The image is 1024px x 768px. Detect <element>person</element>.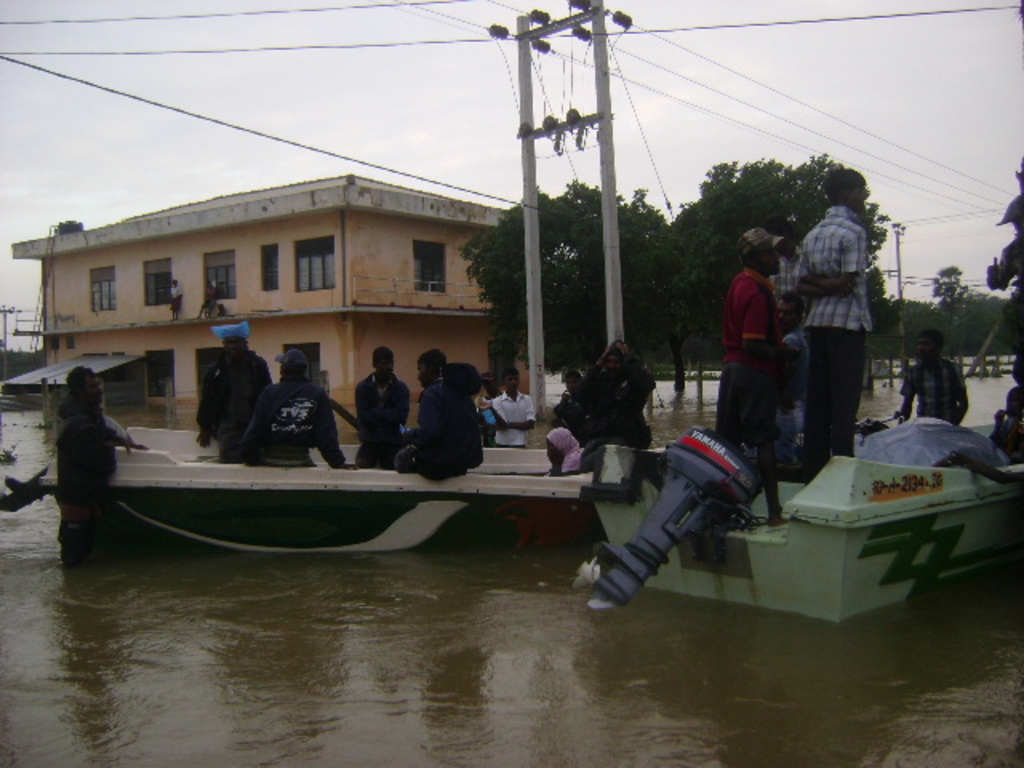
Detection: select_region(354, 342, 411, 469).
